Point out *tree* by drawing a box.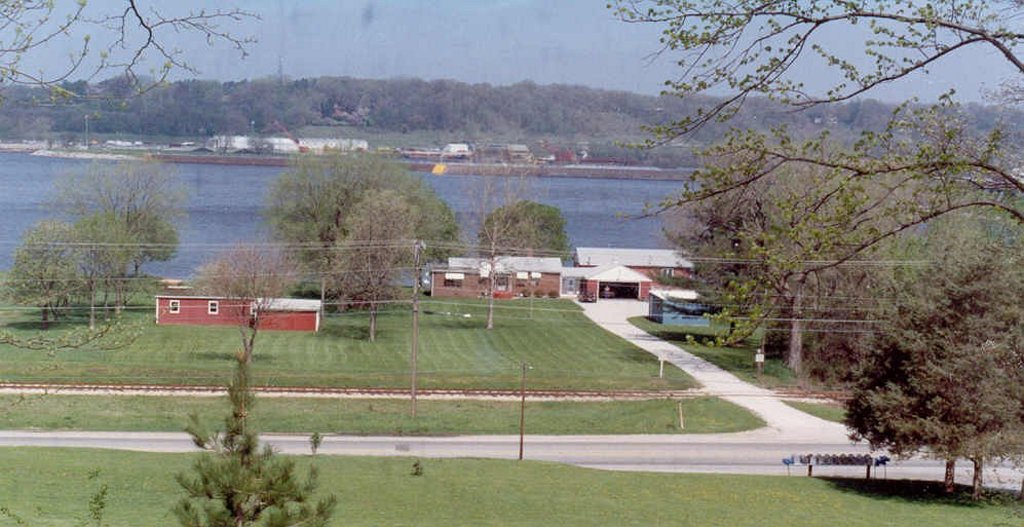
{"x1": 466, "y1": 157, "x2": 542, "y2": 335}.
